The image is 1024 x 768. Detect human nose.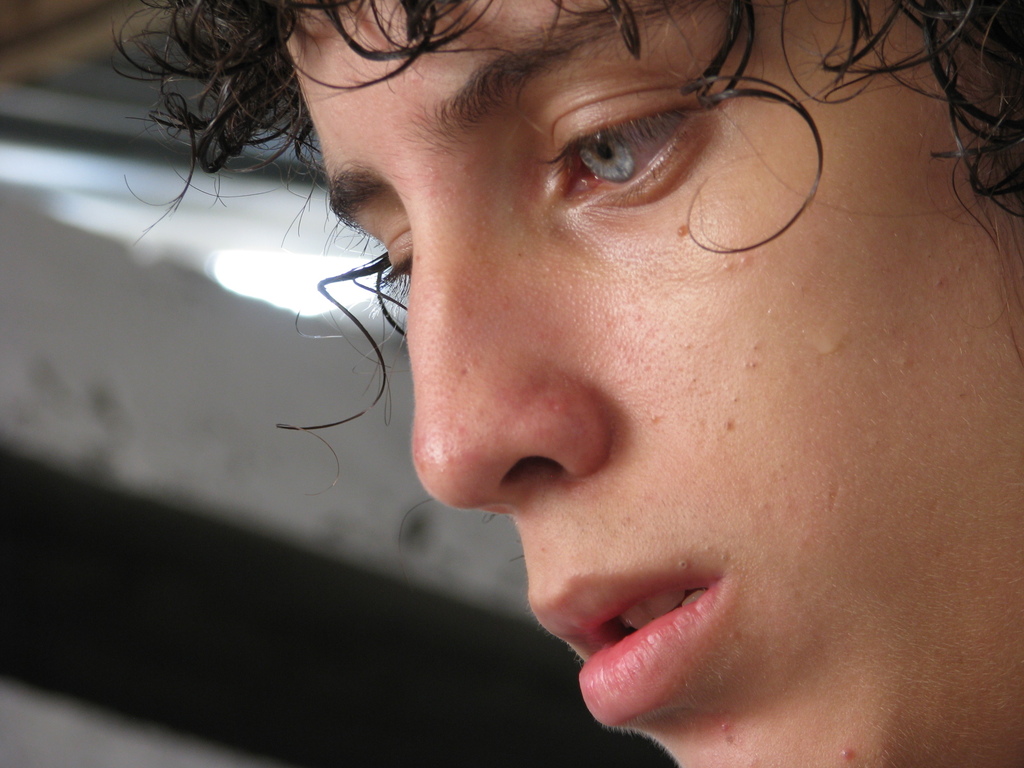
Detection: 411,195,608,515.
